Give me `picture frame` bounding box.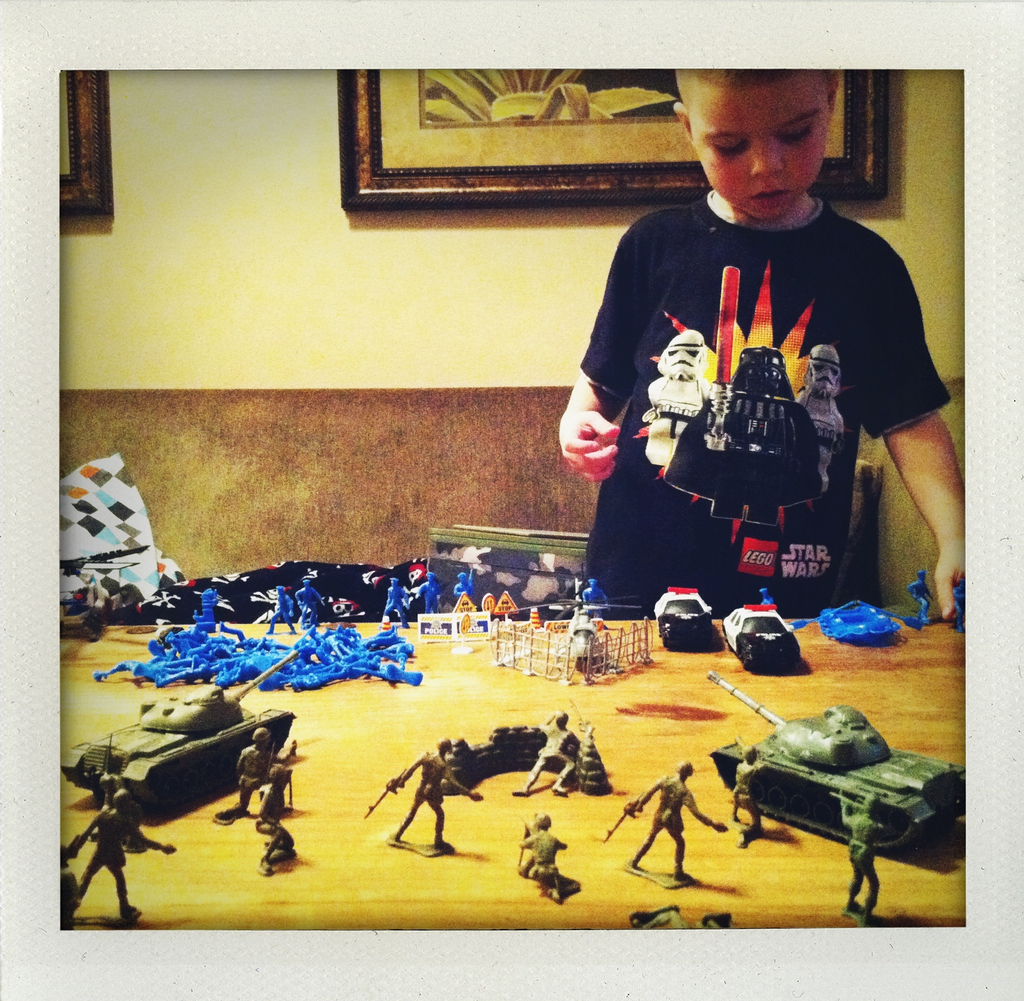
339:67:896:213.
